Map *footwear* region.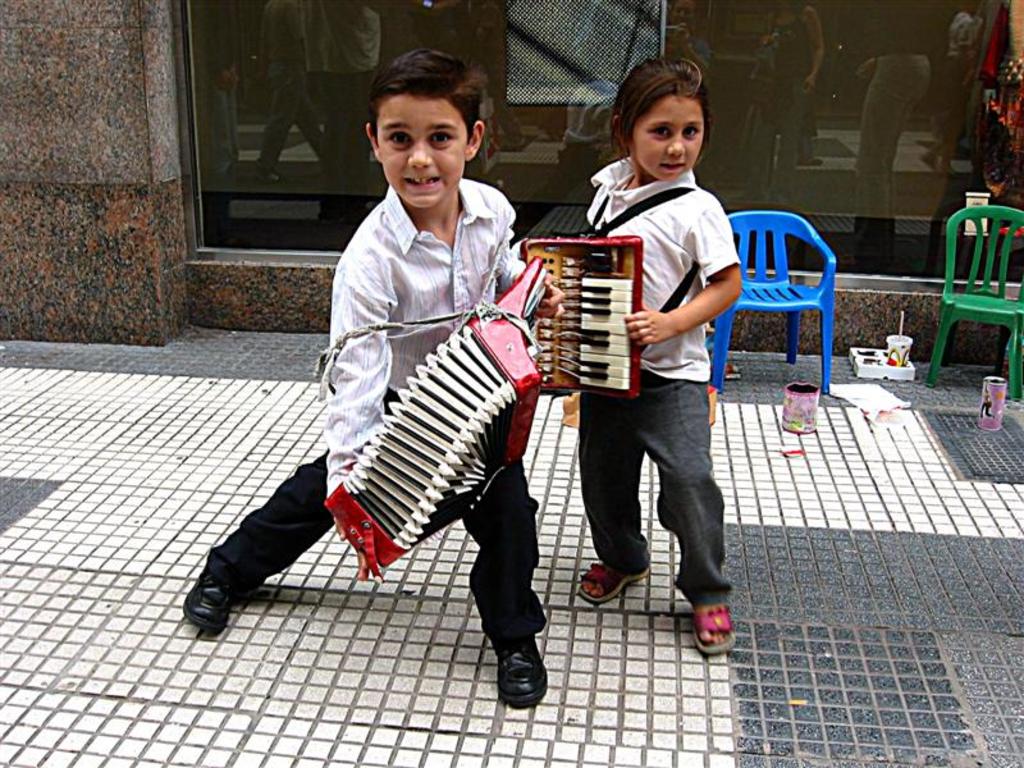
Mapped to {"x1": 180, "y1": 561, "x2": 232, "y2": 632}.
